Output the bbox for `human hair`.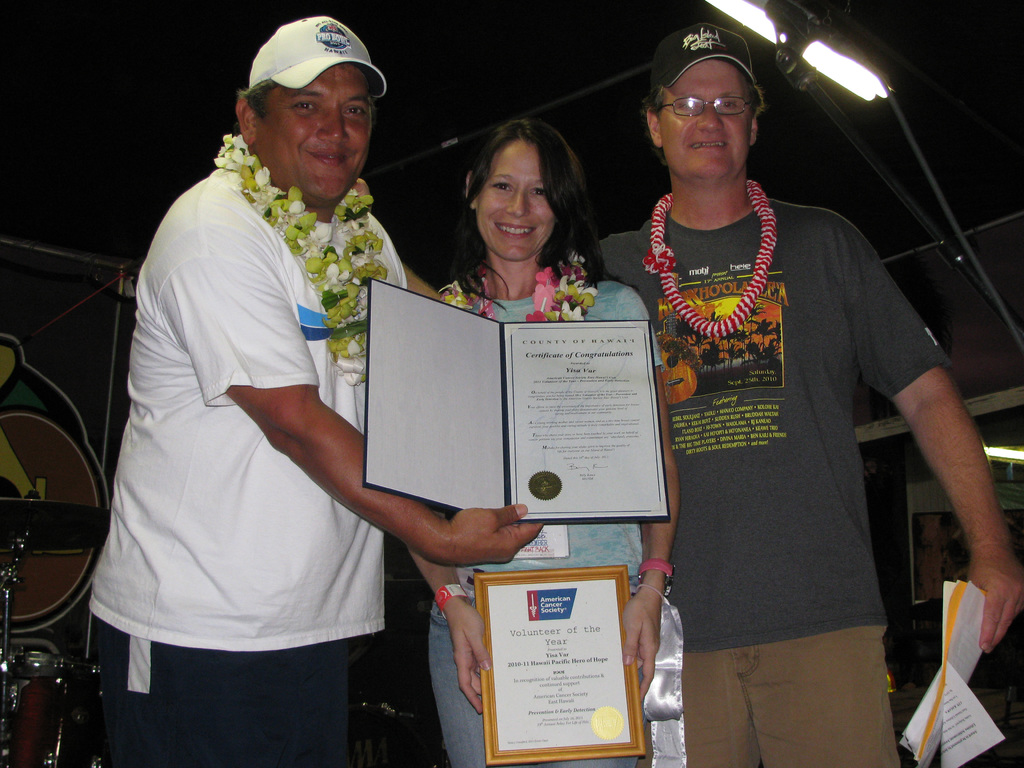
box(450, 111, 584, 253).
